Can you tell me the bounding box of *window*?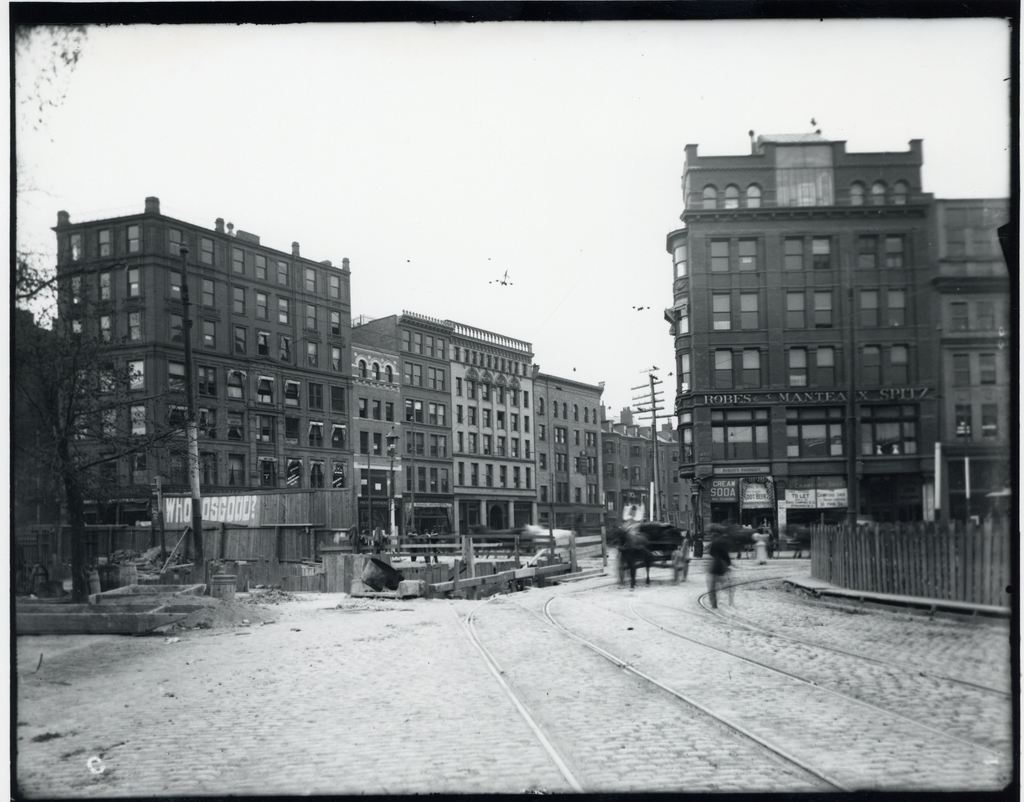
(429,398,447,427).
